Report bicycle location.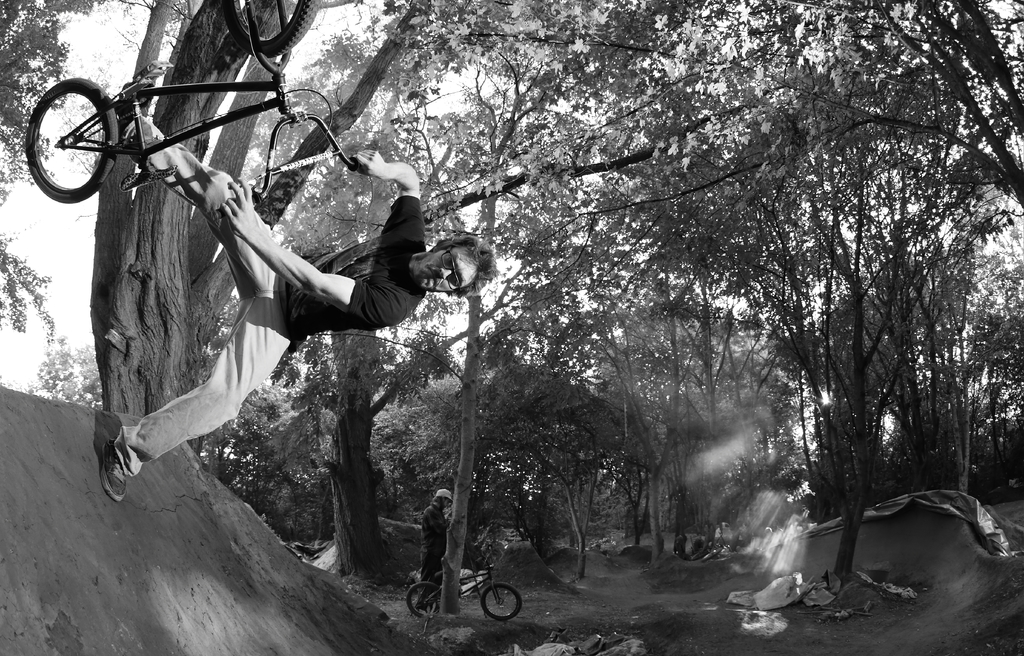
Report: <bbox>406, 547, 524, 619</bbox>.
